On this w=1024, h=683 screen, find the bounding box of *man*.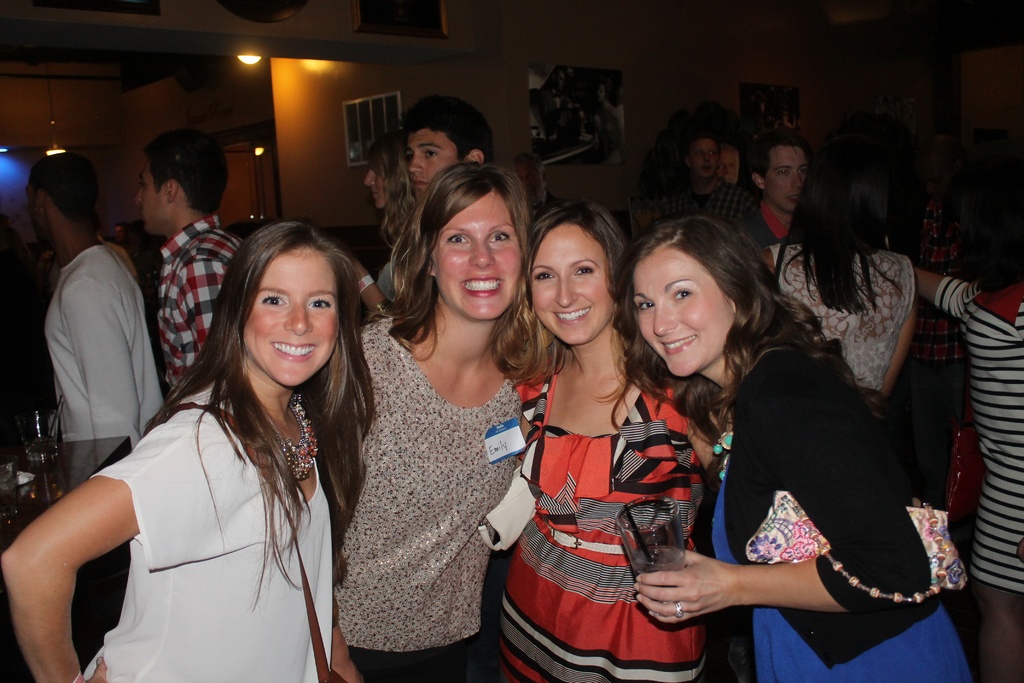
Bounding box: Rect(28, 152, 163, 487).
